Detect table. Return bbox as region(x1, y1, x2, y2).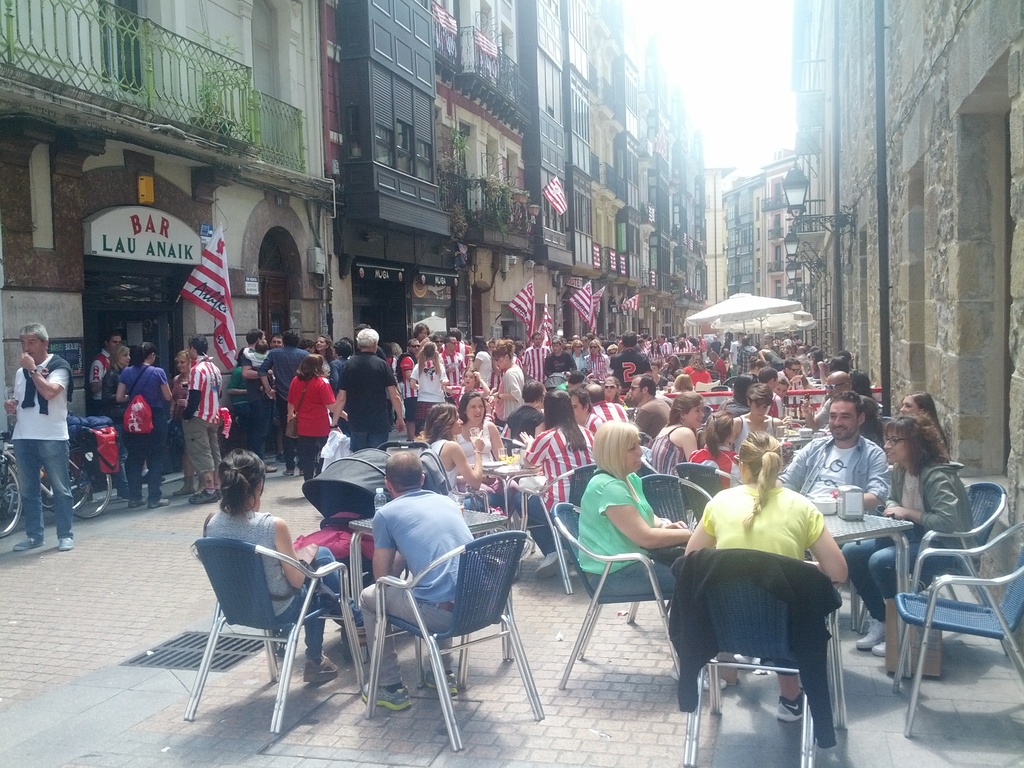
region(774, 420, 829, 468).
